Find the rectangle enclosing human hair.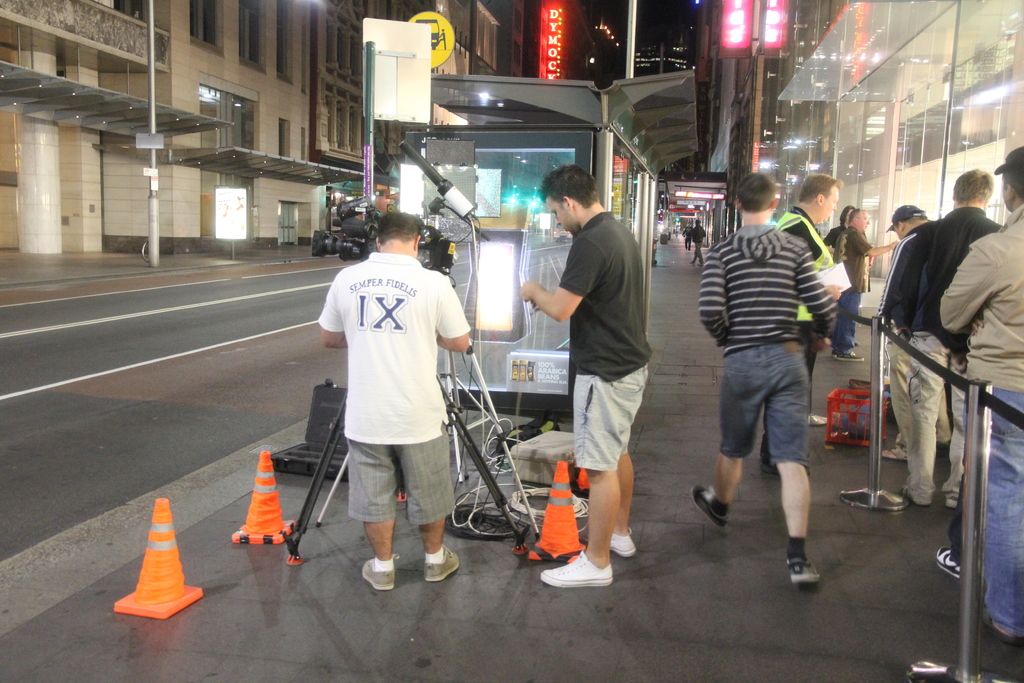
select_region(1000, 169, 1023, 202).
